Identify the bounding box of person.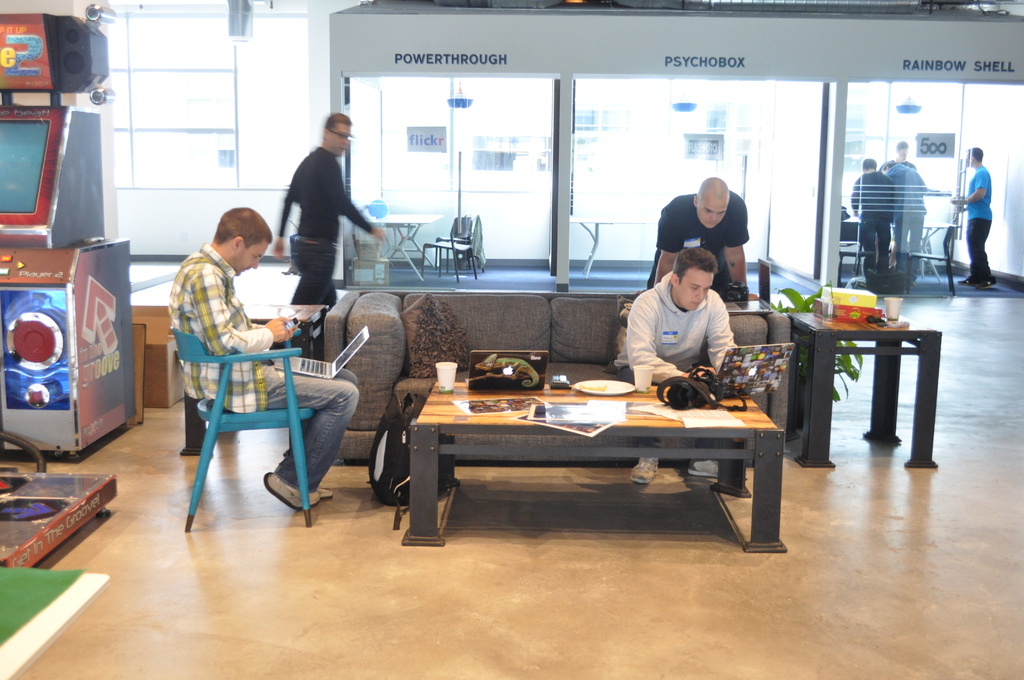
bbox(614, 247, 746, 485).
